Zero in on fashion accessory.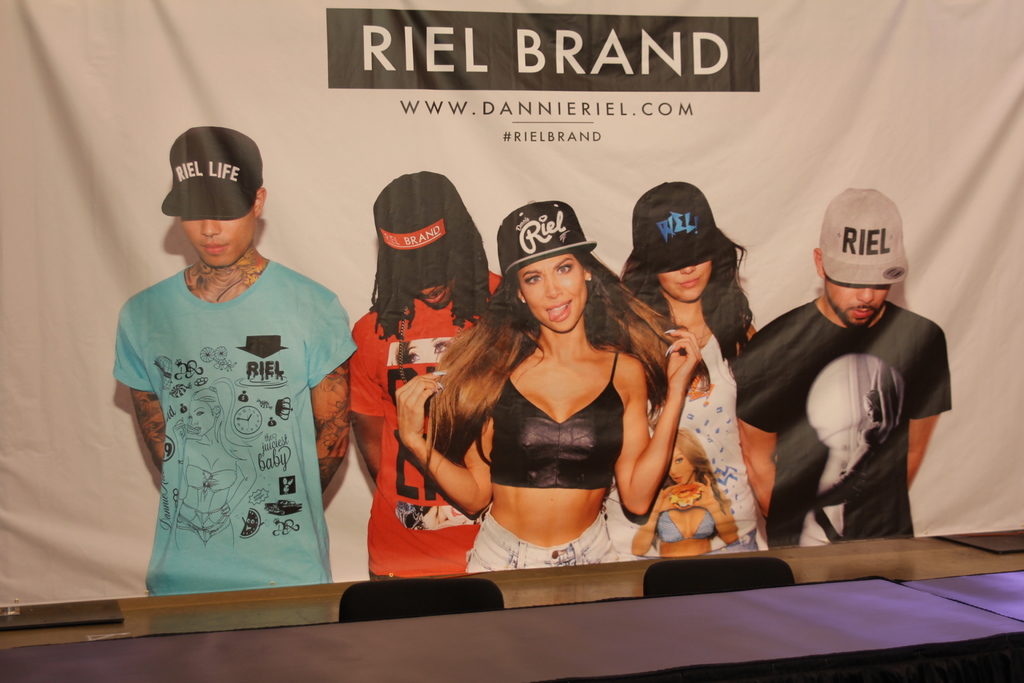
Zeroed in: 635 181 729 275.
